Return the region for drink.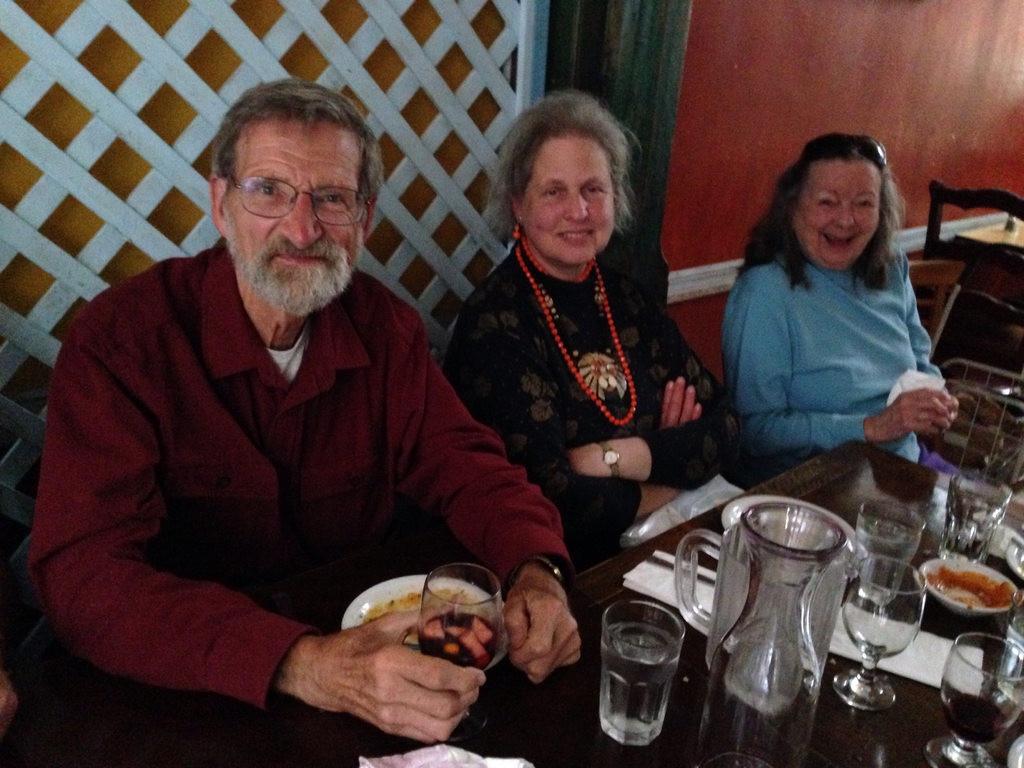
bbox=[944, 692, 1004, 750].
